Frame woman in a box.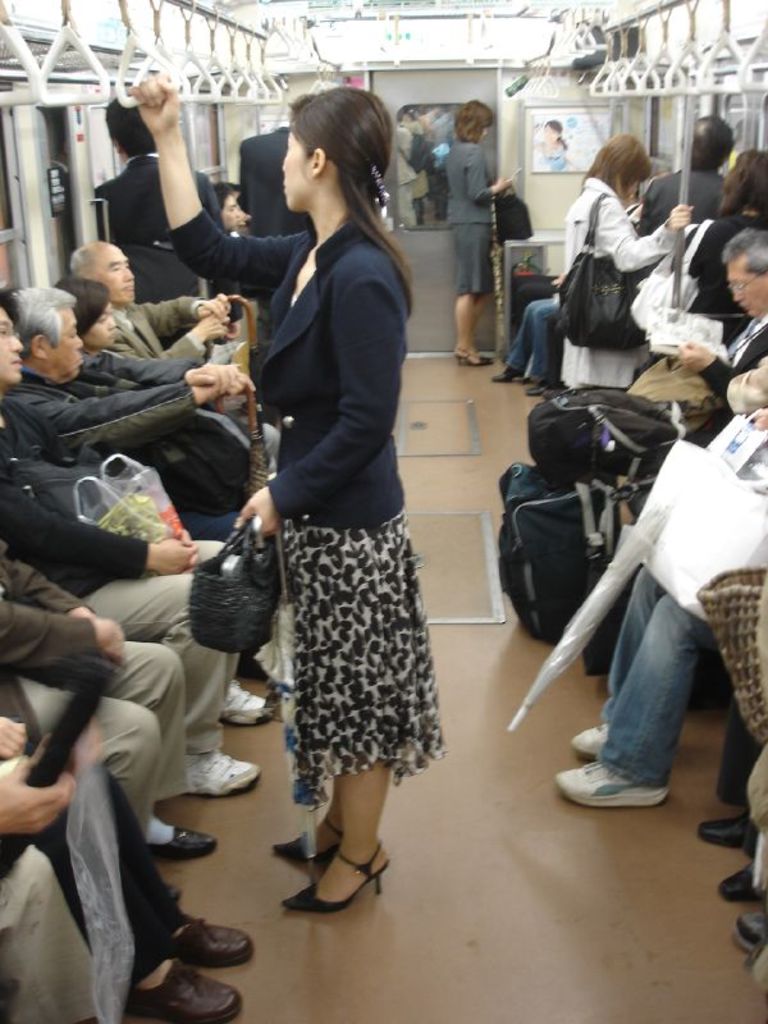
crop(206, 168, 266, 242).
